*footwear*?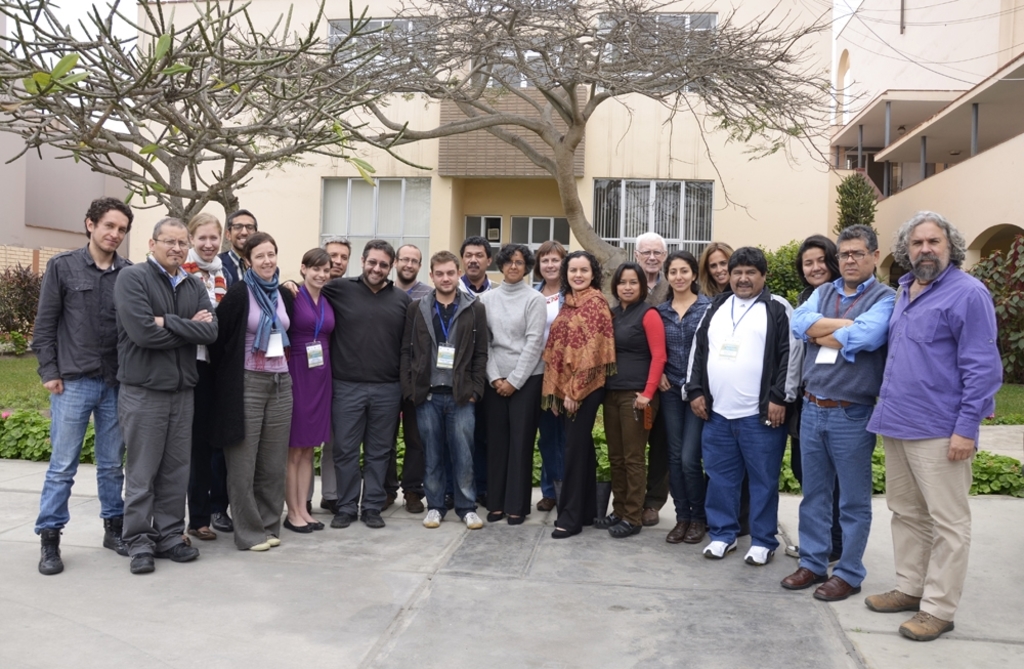
BBox(40, 524, 60, 577)
